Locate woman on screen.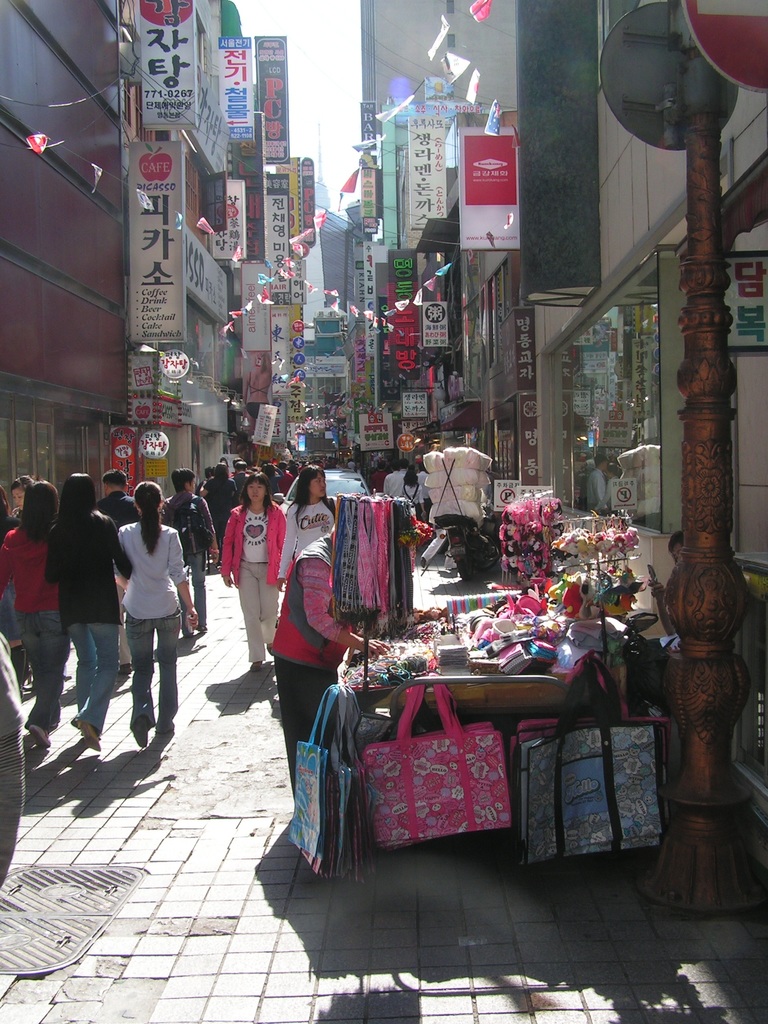
On screen at left=44, top=472, right=133, bottom=751.
